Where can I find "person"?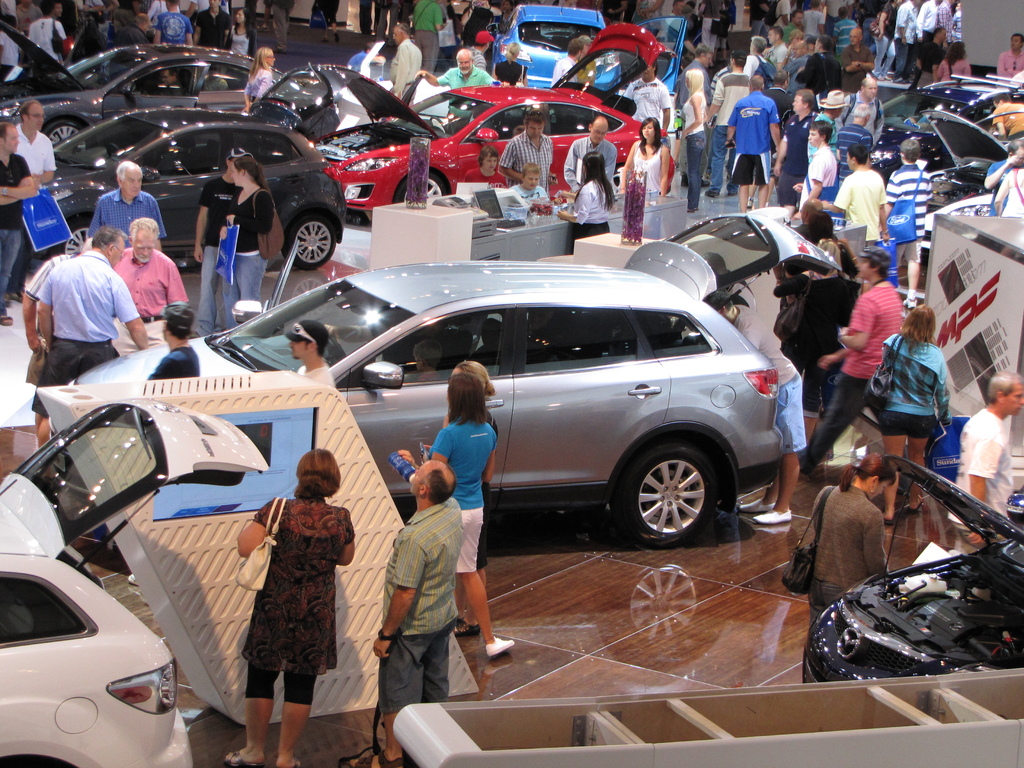
You can find it at Rect(0, 111, 40, 327).
